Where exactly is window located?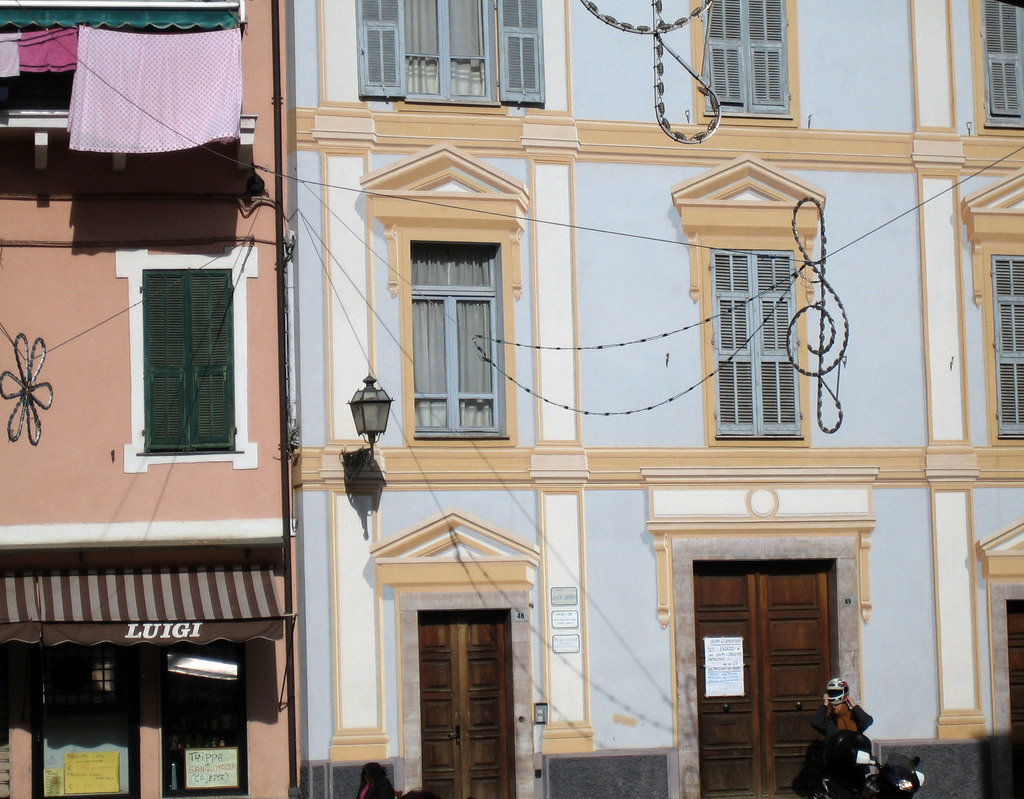
Its bounding box is select_region(353, 0, 543, 104).
